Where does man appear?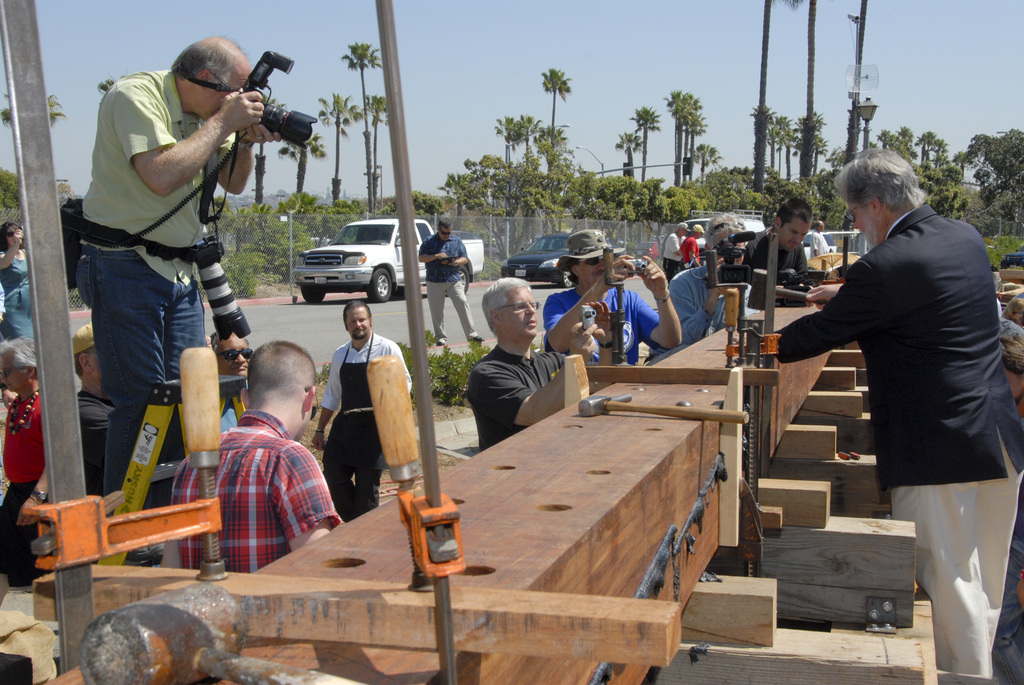
Appears at <region>414, 216, 481, 352</region>.
